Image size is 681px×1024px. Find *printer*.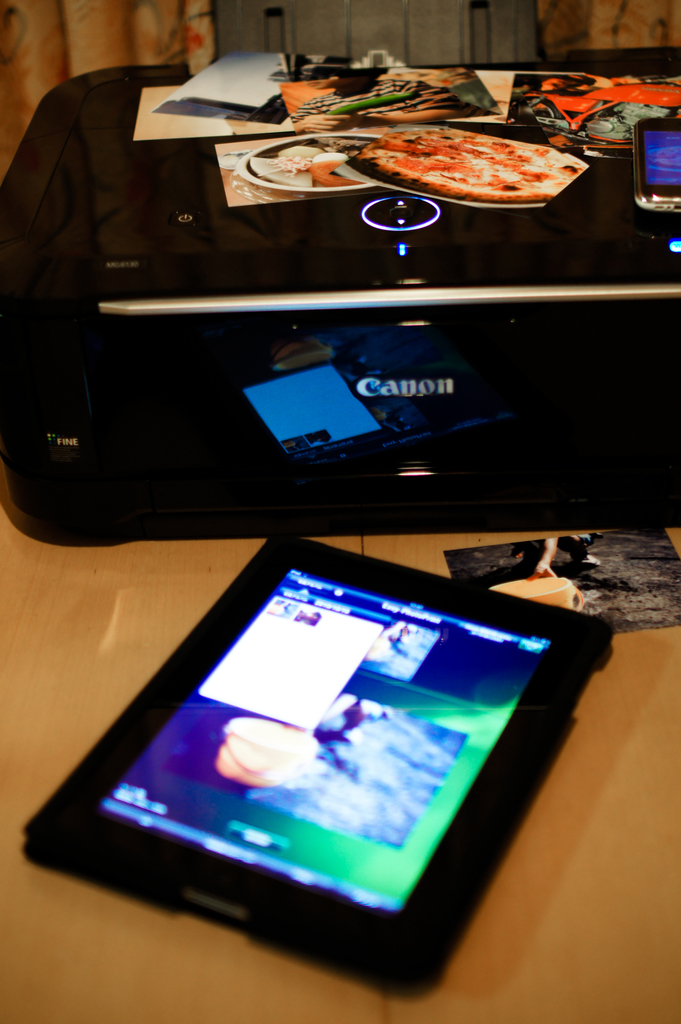
0 42 680 544.
